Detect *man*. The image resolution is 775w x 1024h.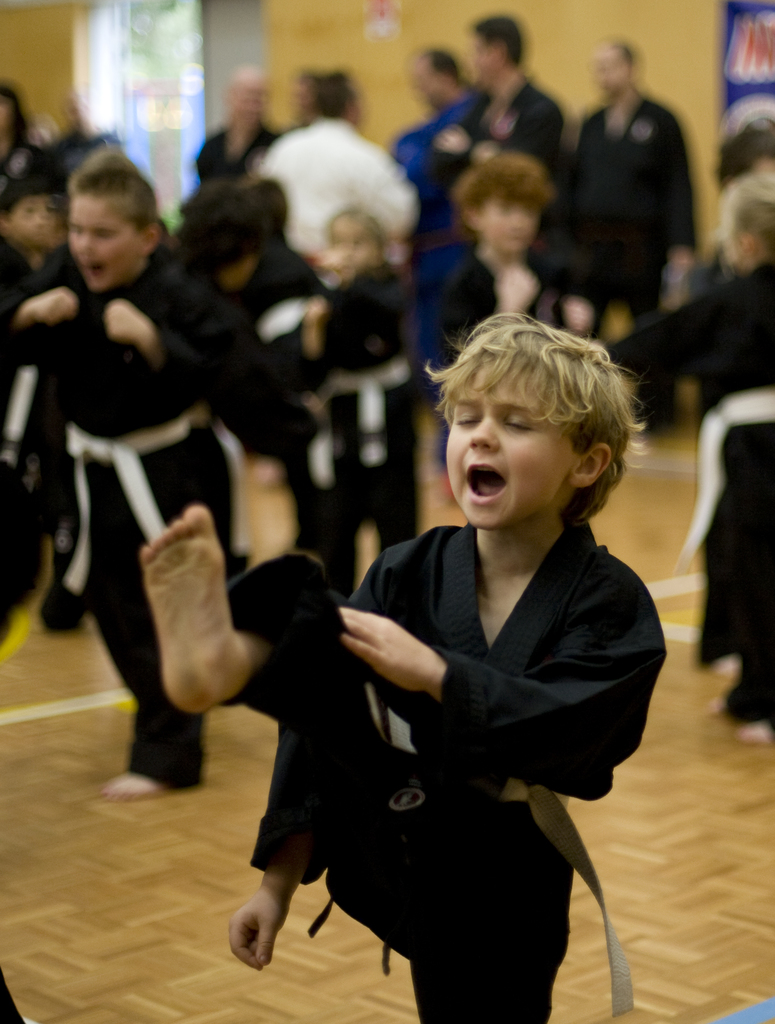
x1=428 y1=15 x2=579 y2=203.
